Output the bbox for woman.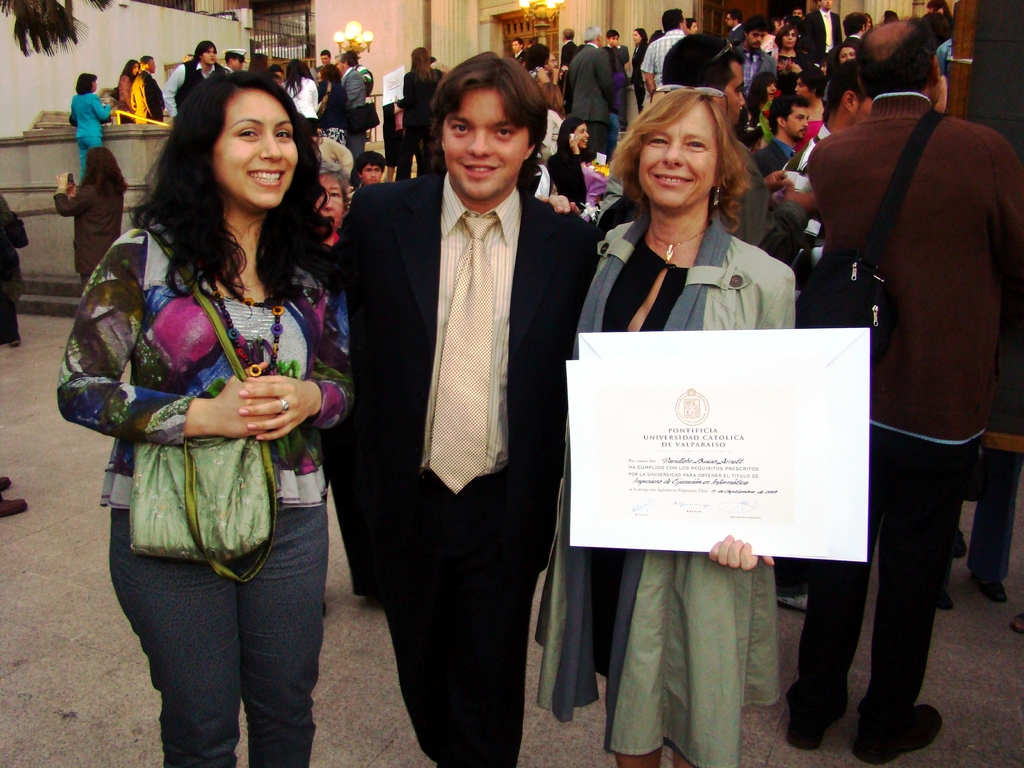
locate(534, 79, 566, 153).
